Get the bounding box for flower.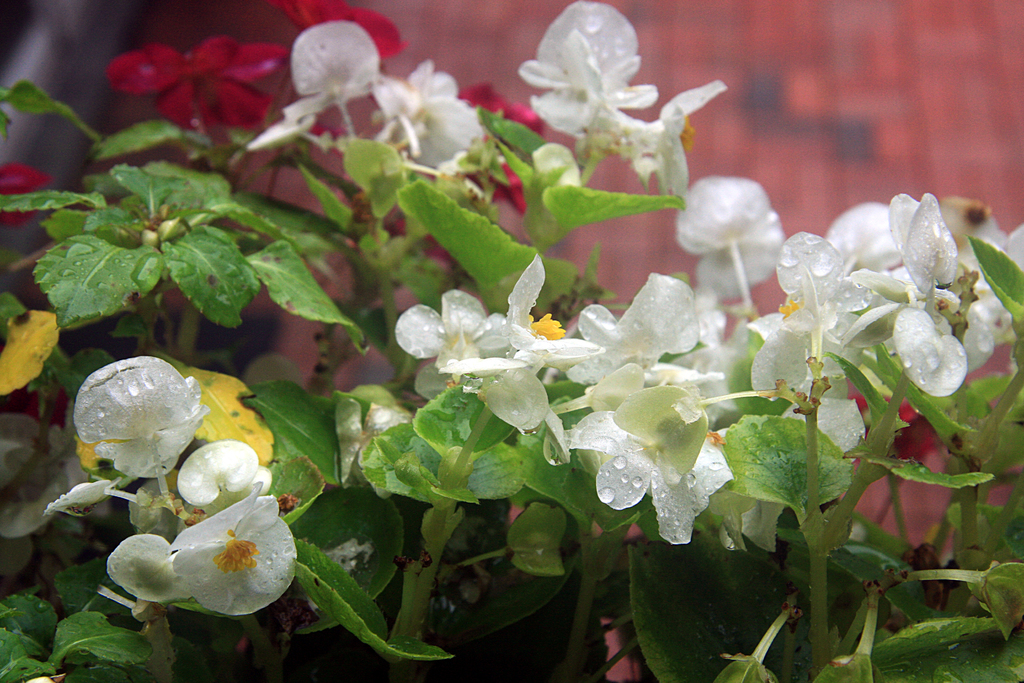
109,37,285,138.
